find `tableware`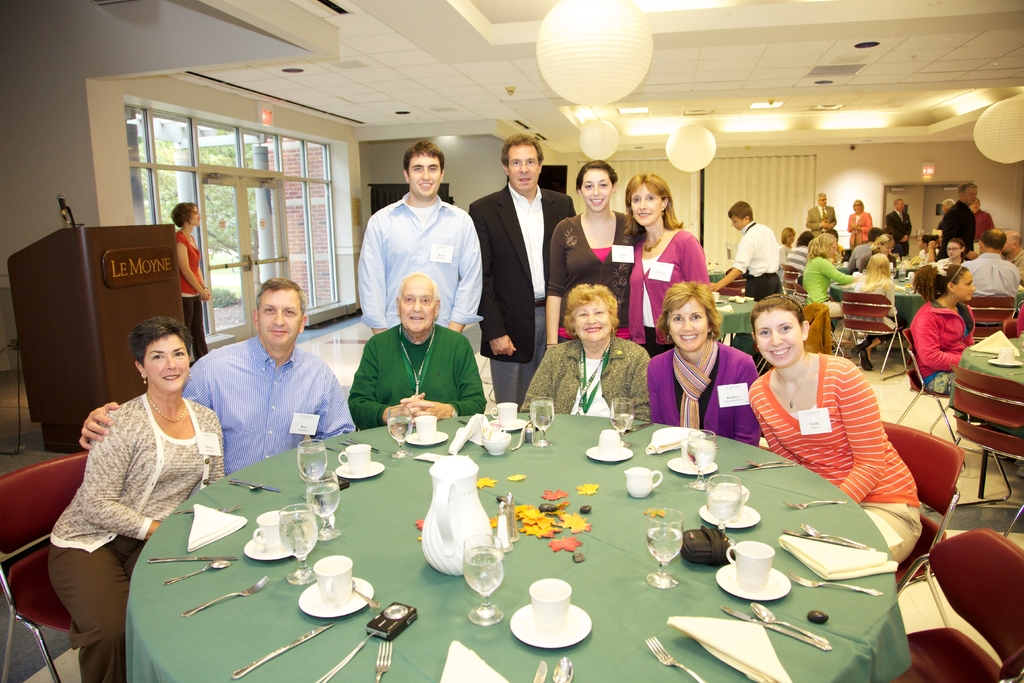
l=293, t=436, r=323, b=484
